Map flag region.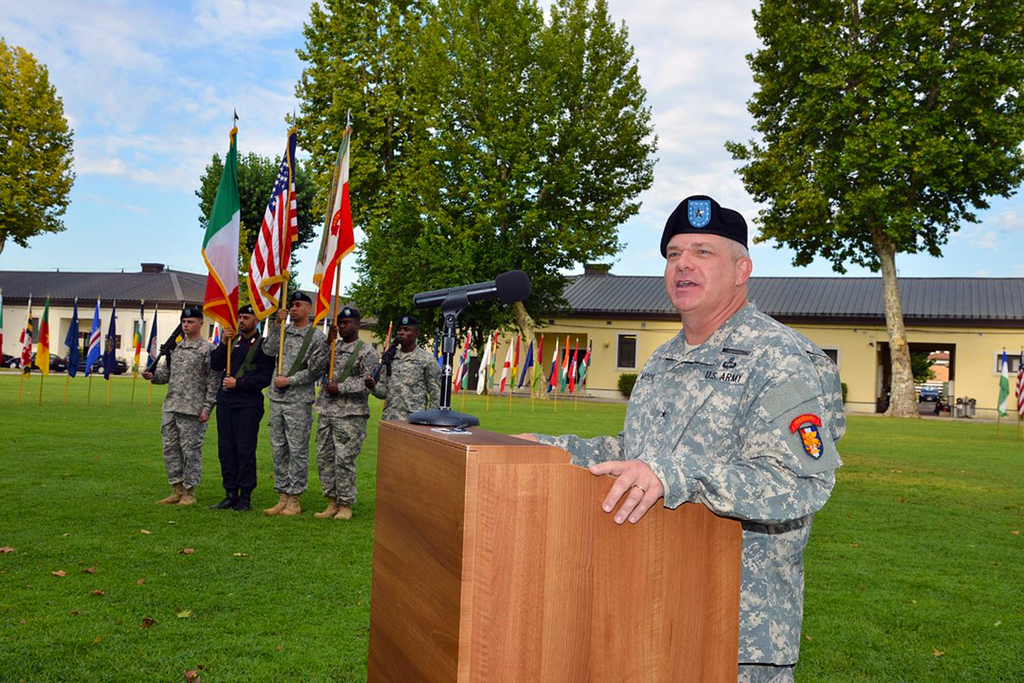
Mapped to crop(244, 123, 299, 319).
